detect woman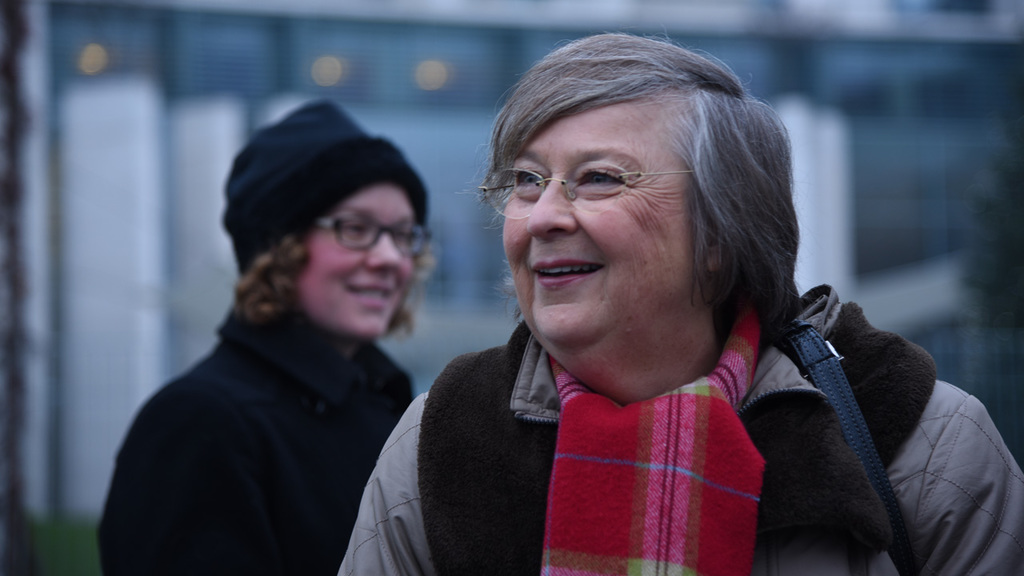
<region>80, 94, 495, 568</region>
